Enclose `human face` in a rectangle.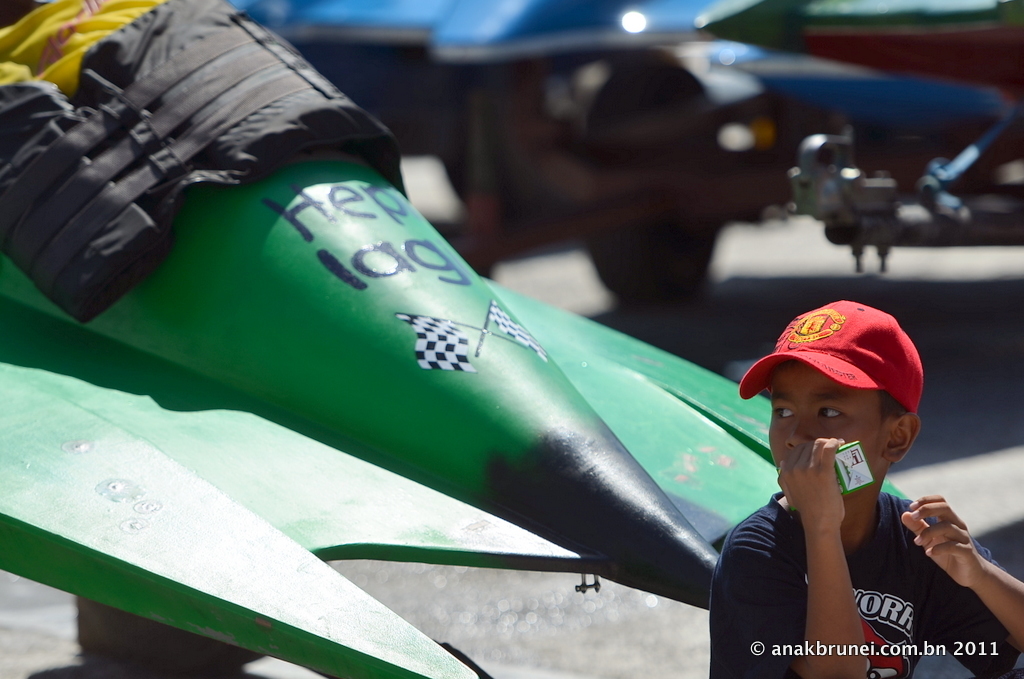
[left=771, top=361, right=890, bottom=500].
